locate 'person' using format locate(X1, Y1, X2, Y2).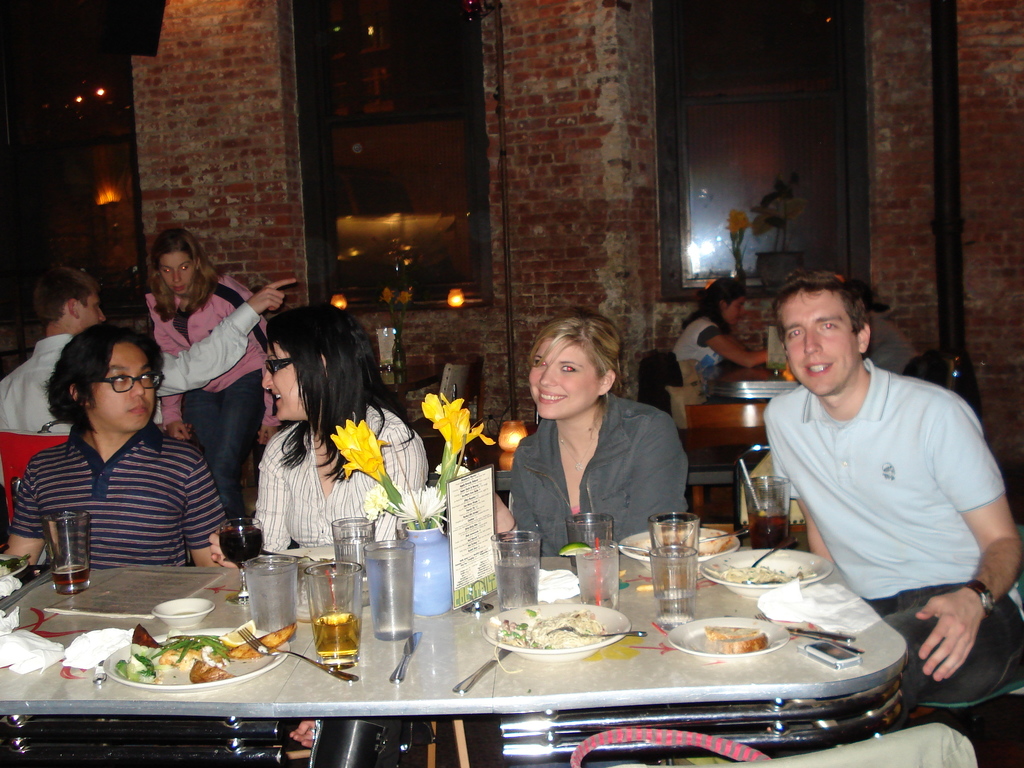
locate(664, 274, 772, 405).
